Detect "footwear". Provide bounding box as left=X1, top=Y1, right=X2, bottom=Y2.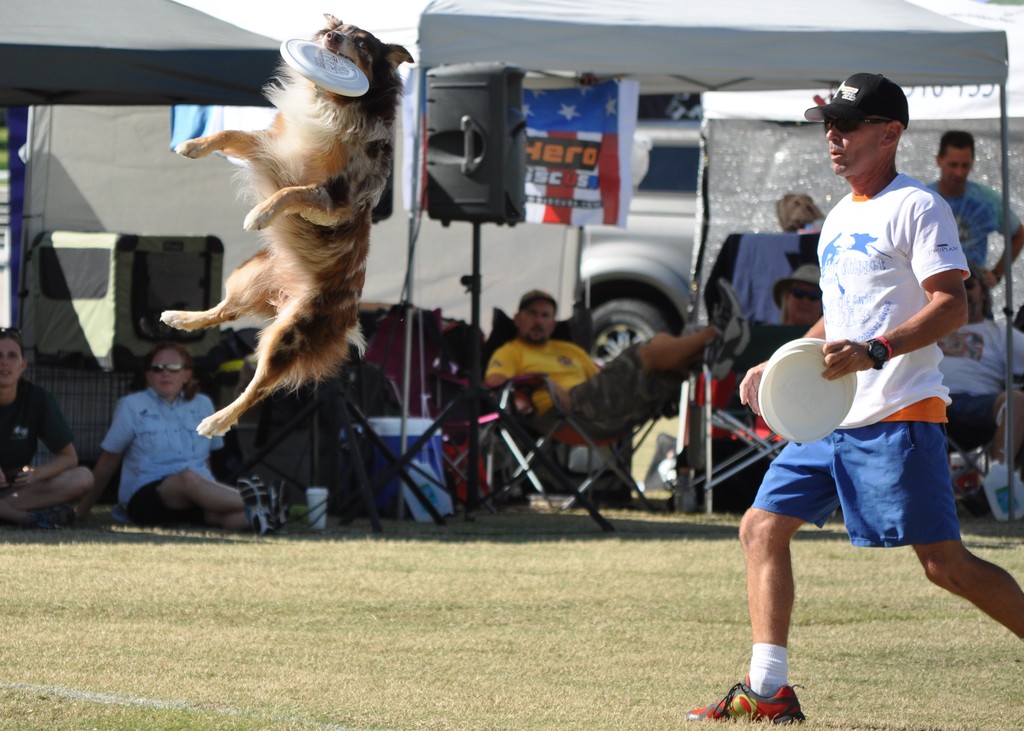
left=25, top=504, right=77, bottom=525.
